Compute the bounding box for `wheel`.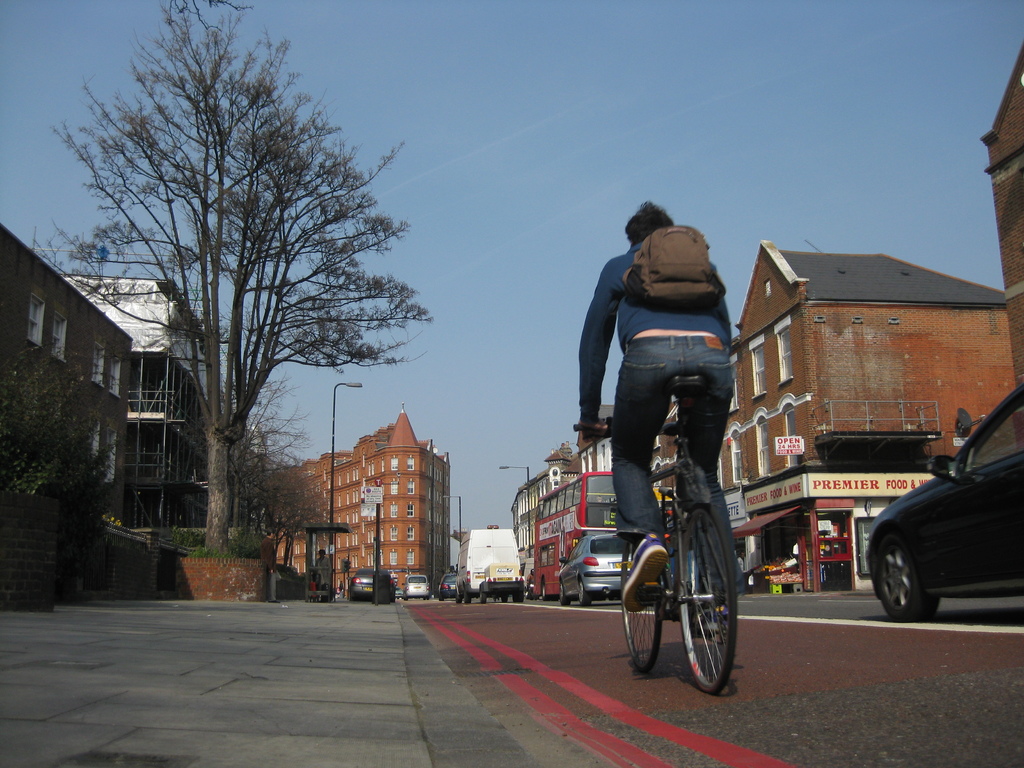
(x1=880, y1=533, x2=938, y2=621).
